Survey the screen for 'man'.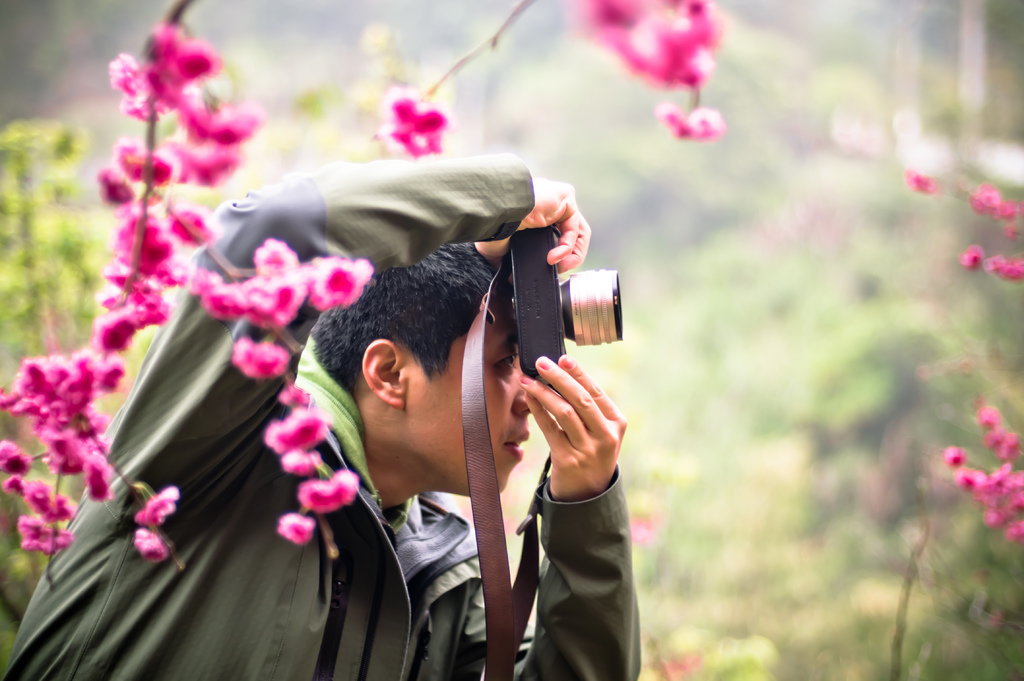
Survey found: (9,156,653,664).
